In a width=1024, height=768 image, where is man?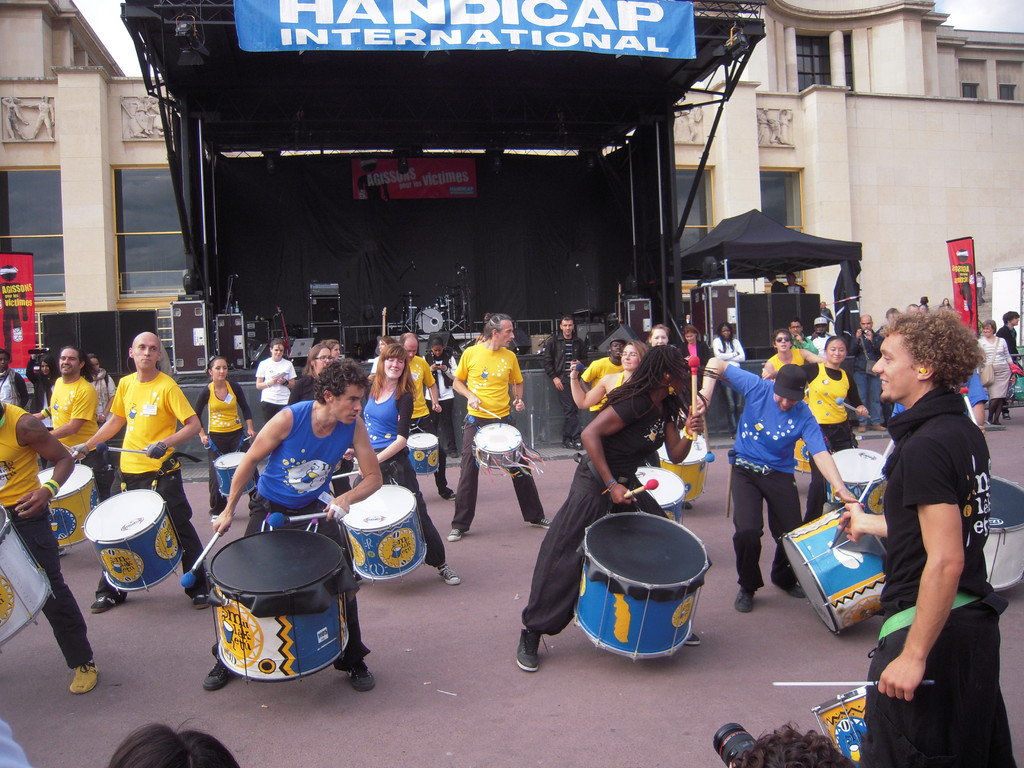
pyautogui.locateOnScreen(36, 347, 112, 509).
